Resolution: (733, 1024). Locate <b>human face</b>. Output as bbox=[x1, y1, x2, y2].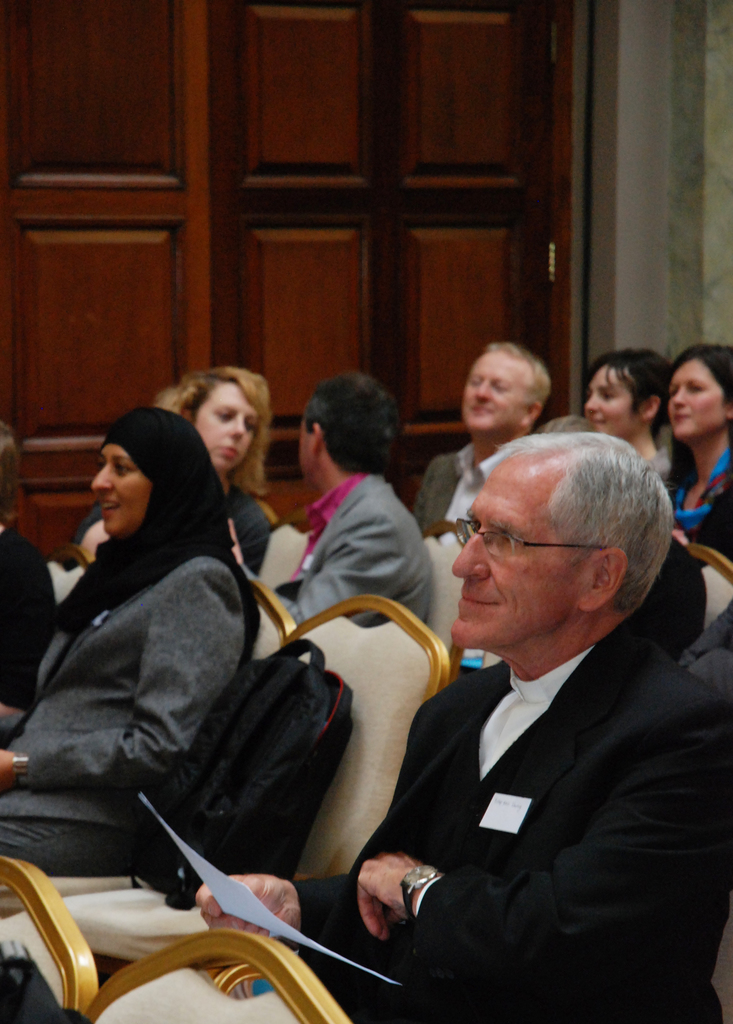
bbox=[296, 420, 316, 471].
